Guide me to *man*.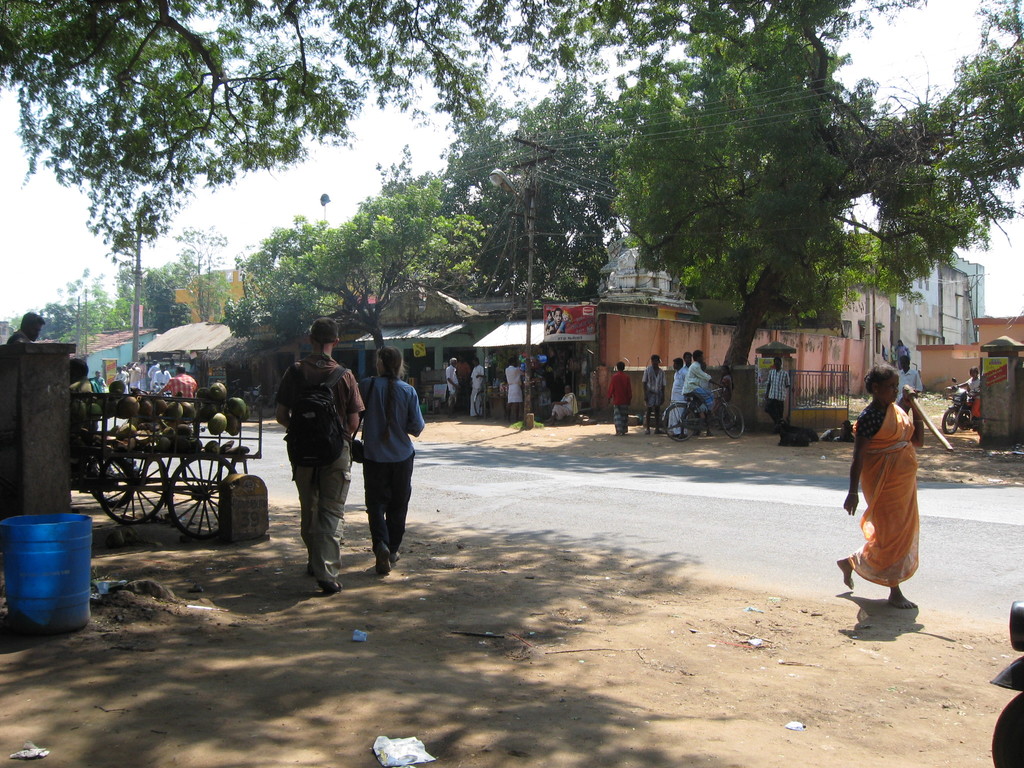
Guidance: [156,364,198,404].
